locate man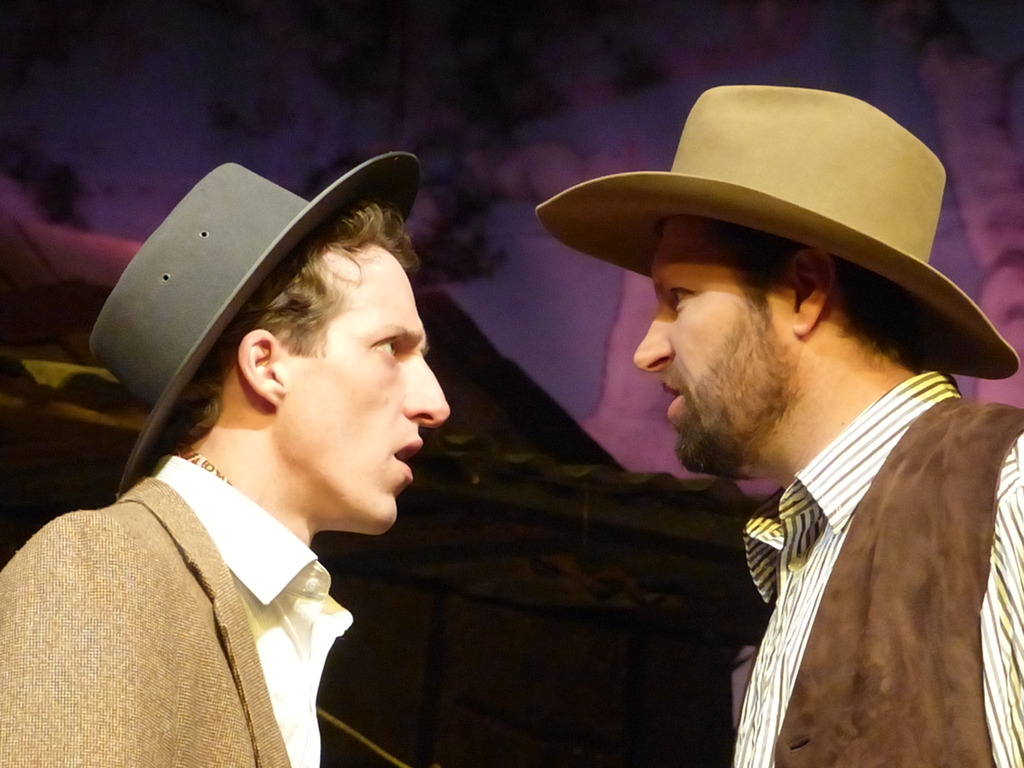
[11,163,509,767]
